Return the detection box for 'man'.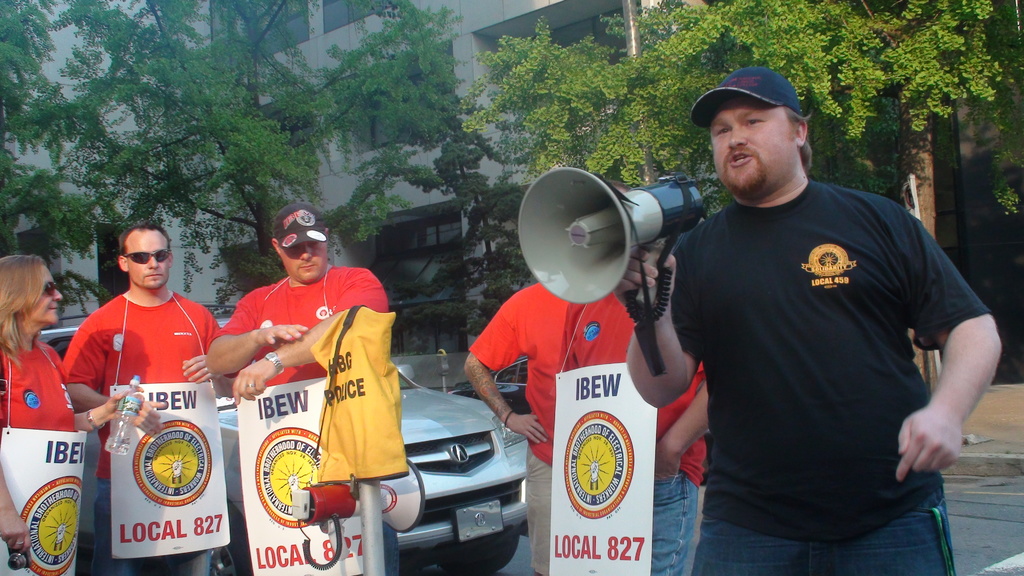
203 204 399 570.
